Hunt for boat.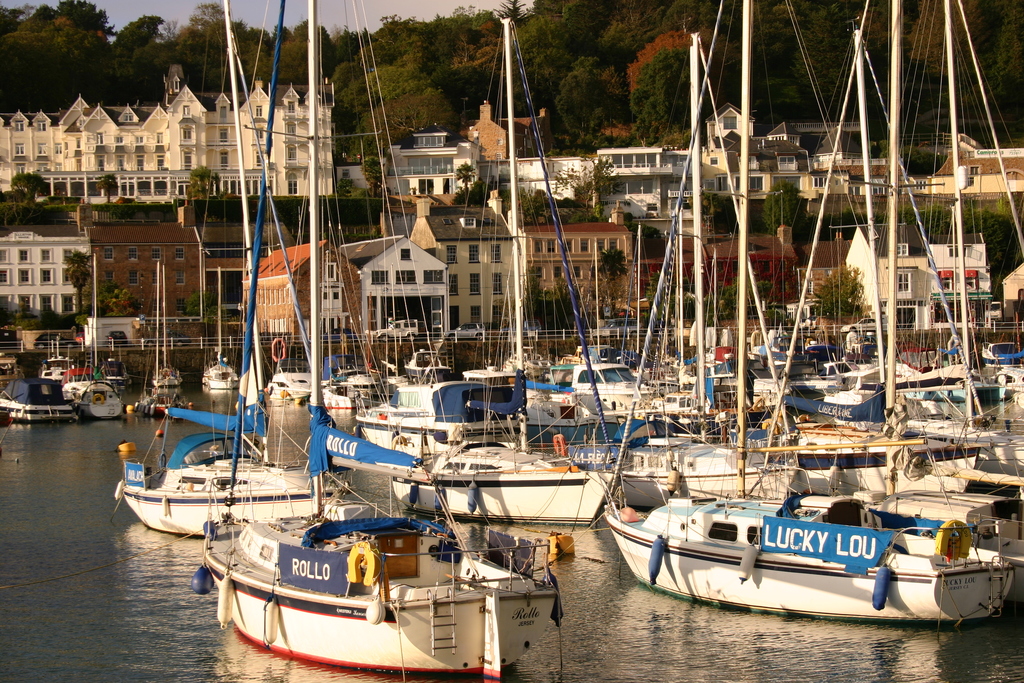
Hunted down at region(61, 256, 120, 424).
